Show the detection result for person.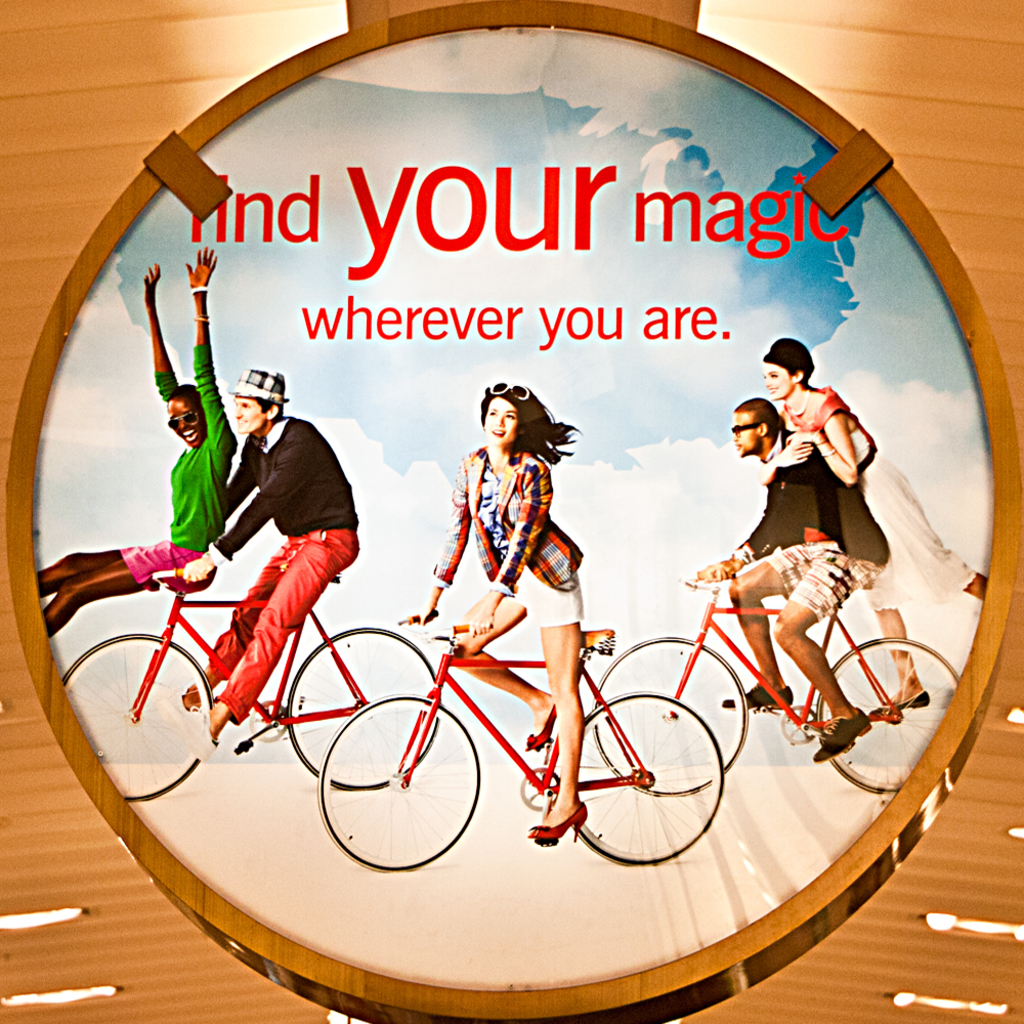
pyautogui.locateOnScreen(200, 343, 354, 742).
